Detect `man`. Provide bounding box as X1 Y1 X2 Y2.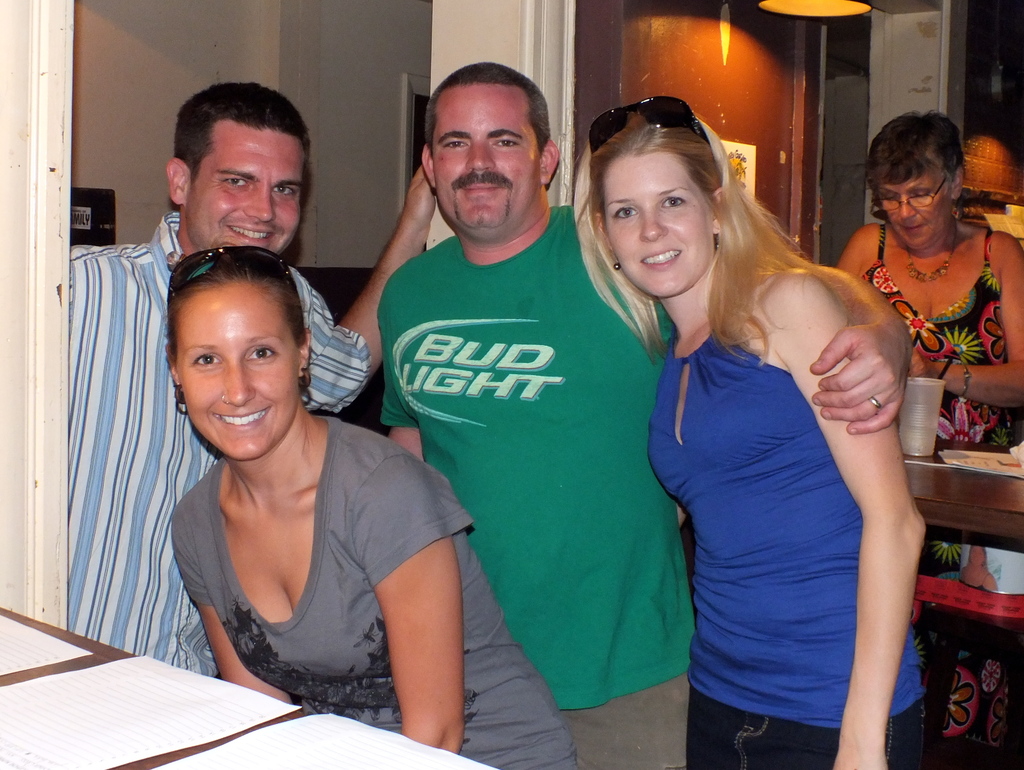
71 82 435 682.
